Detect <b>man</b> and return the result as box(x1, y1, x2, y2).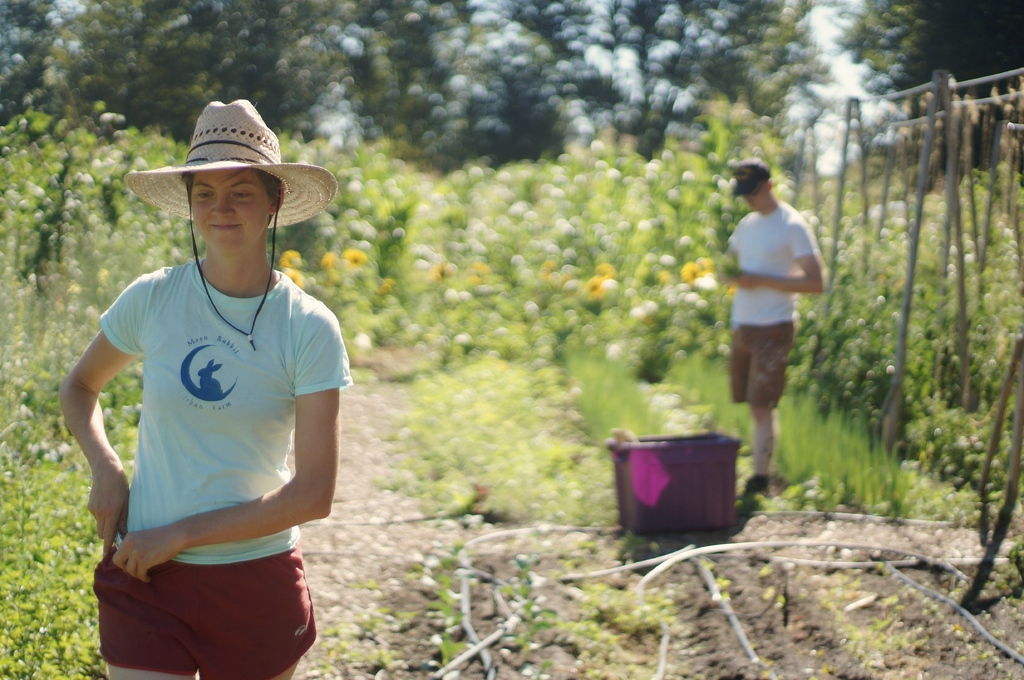
box(718, 154, 833, 488).
